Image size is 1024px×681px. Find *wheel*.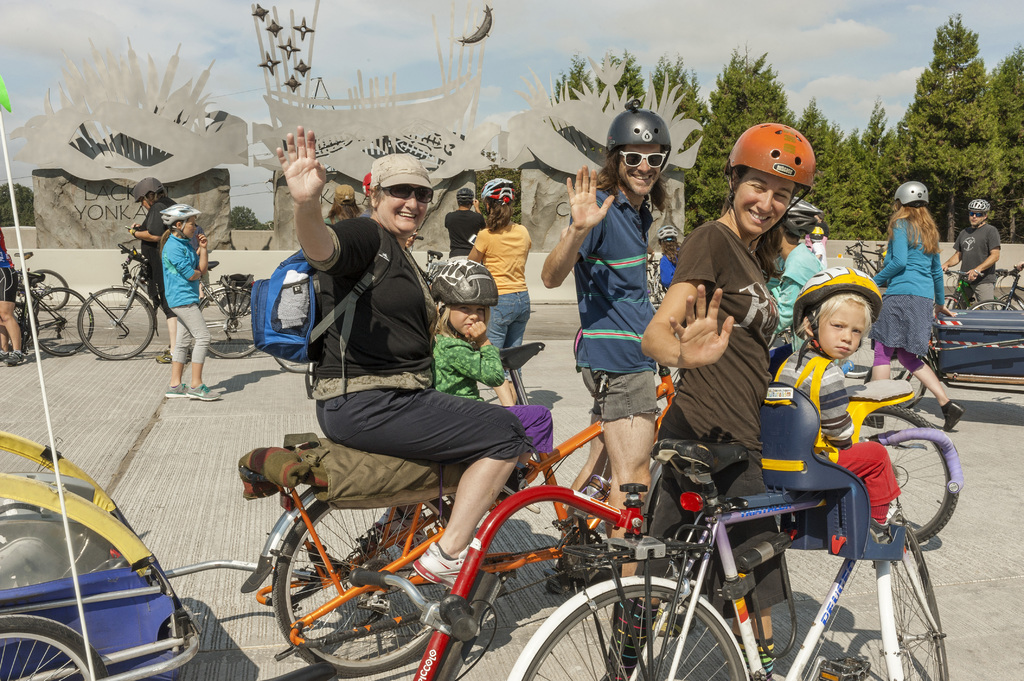
box(967, 298, 1018, 314).
